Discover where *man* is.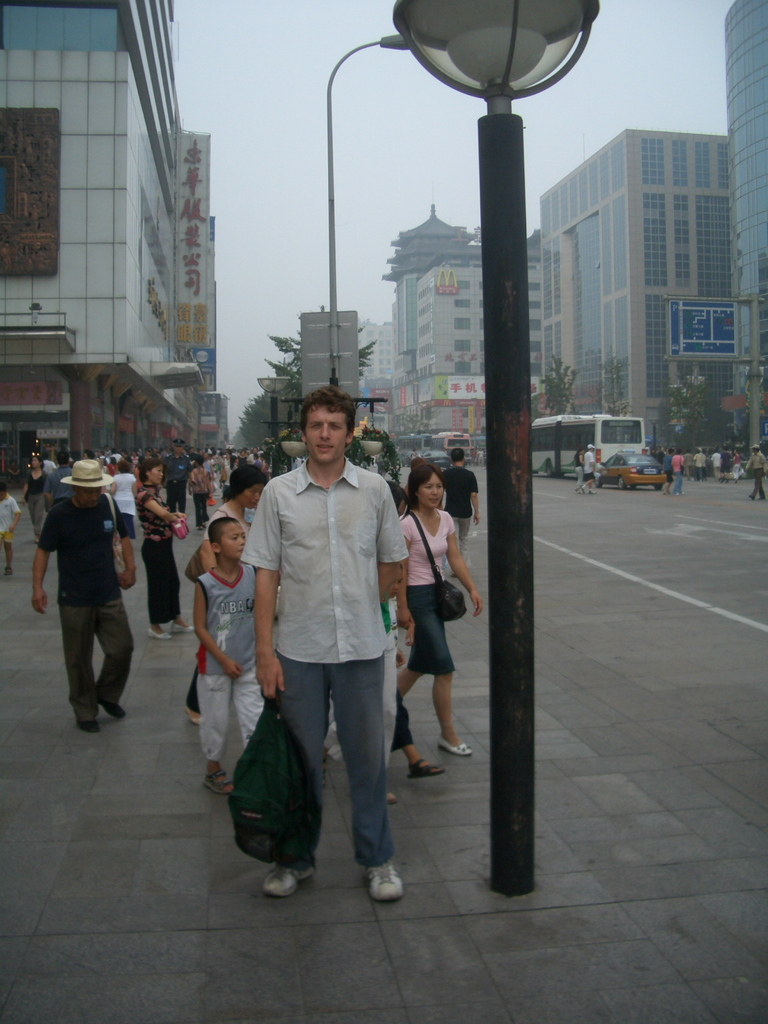
Discovered at Rect(442, 440, 483, 557).
